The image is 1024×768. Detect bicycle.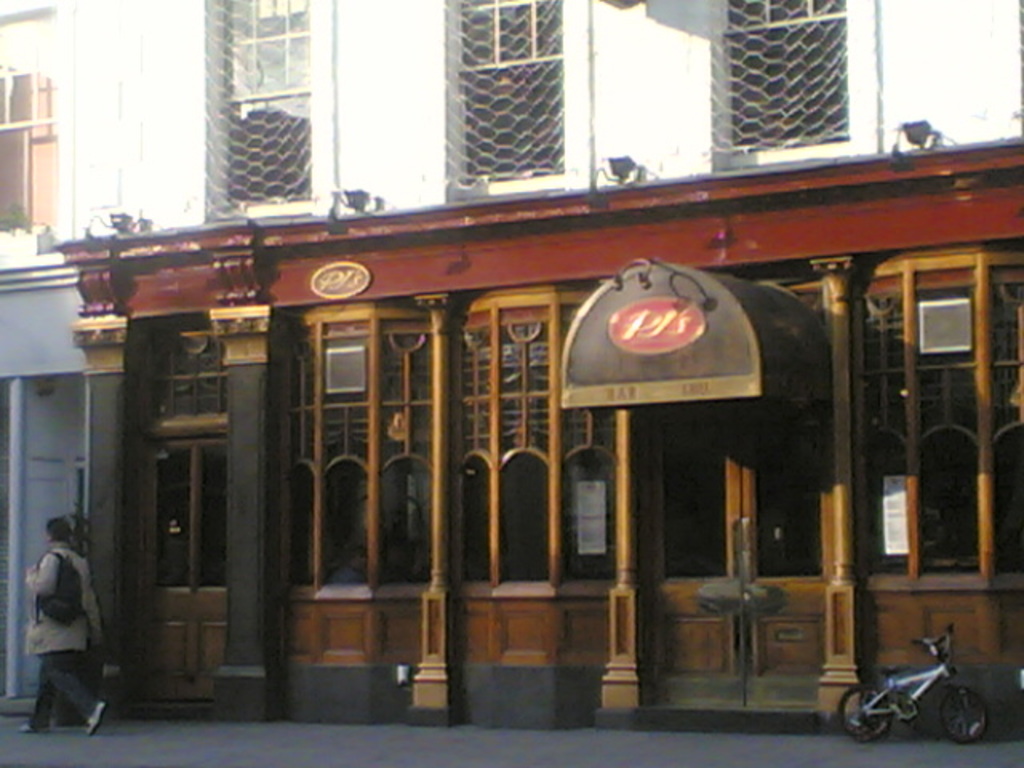
Detection: locate(834, 610, 1002, 752).
